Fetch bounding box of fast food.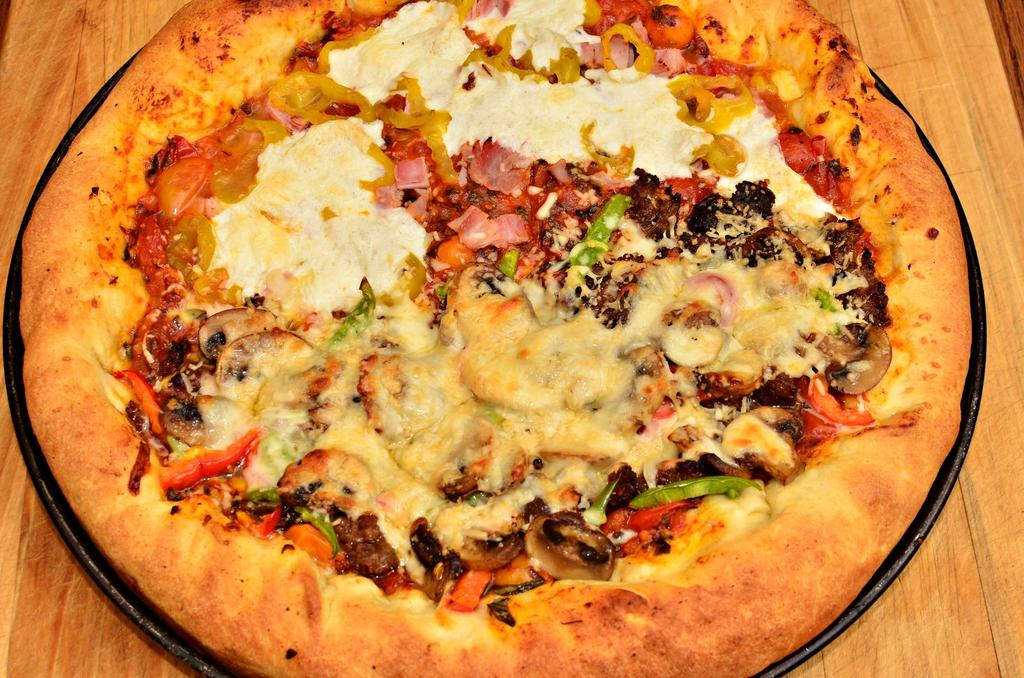
Bbox: <region>19, 9, 936, 675</region>.
